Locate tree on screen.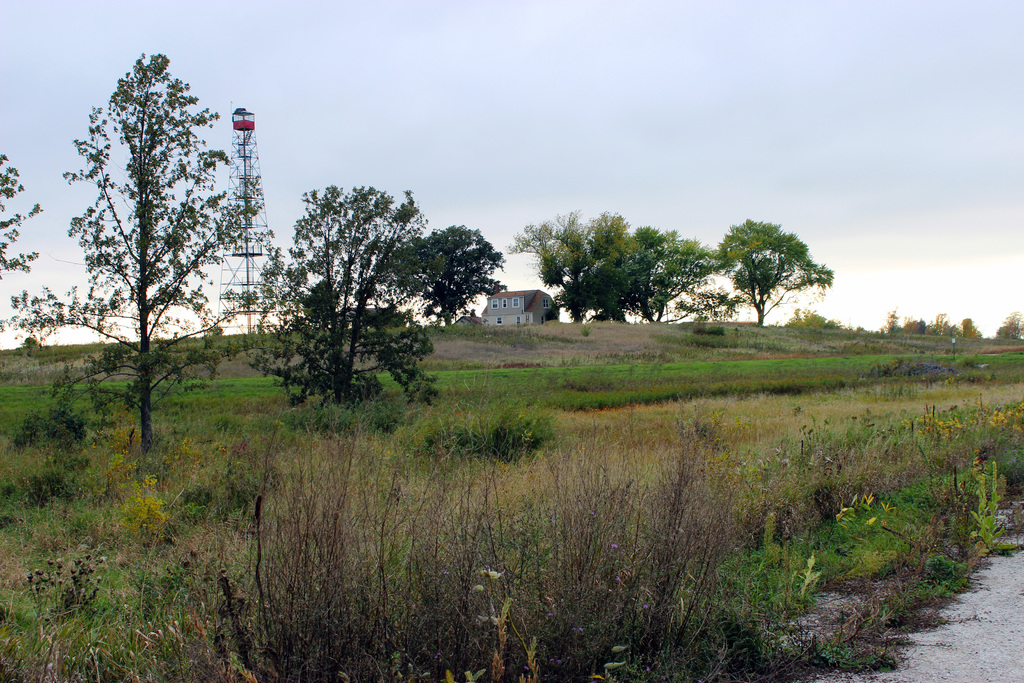
On screen at <region>703, 215, 841, 356</region>.
